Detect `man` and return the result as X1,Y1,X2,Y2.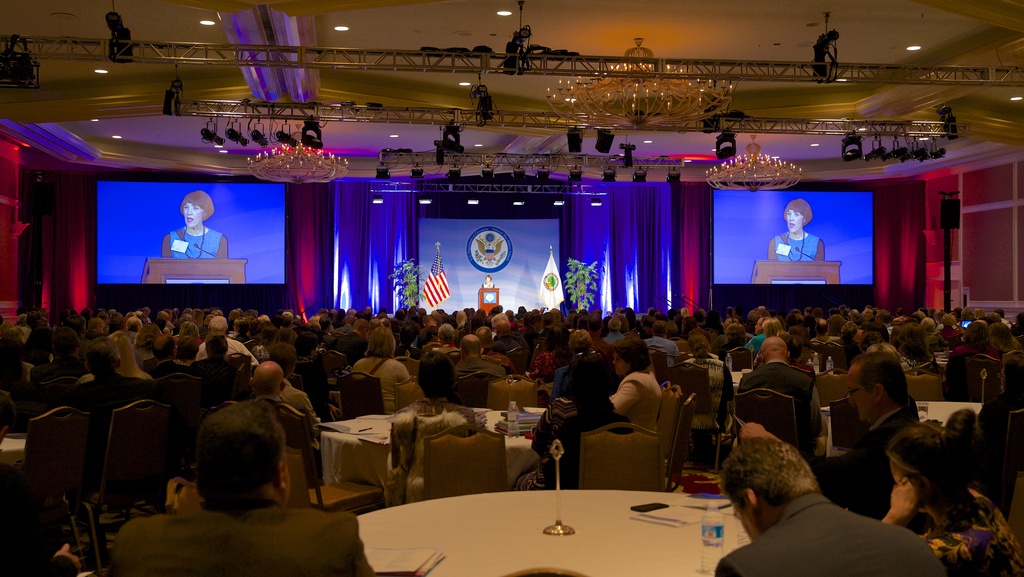
76,341,152,433.
